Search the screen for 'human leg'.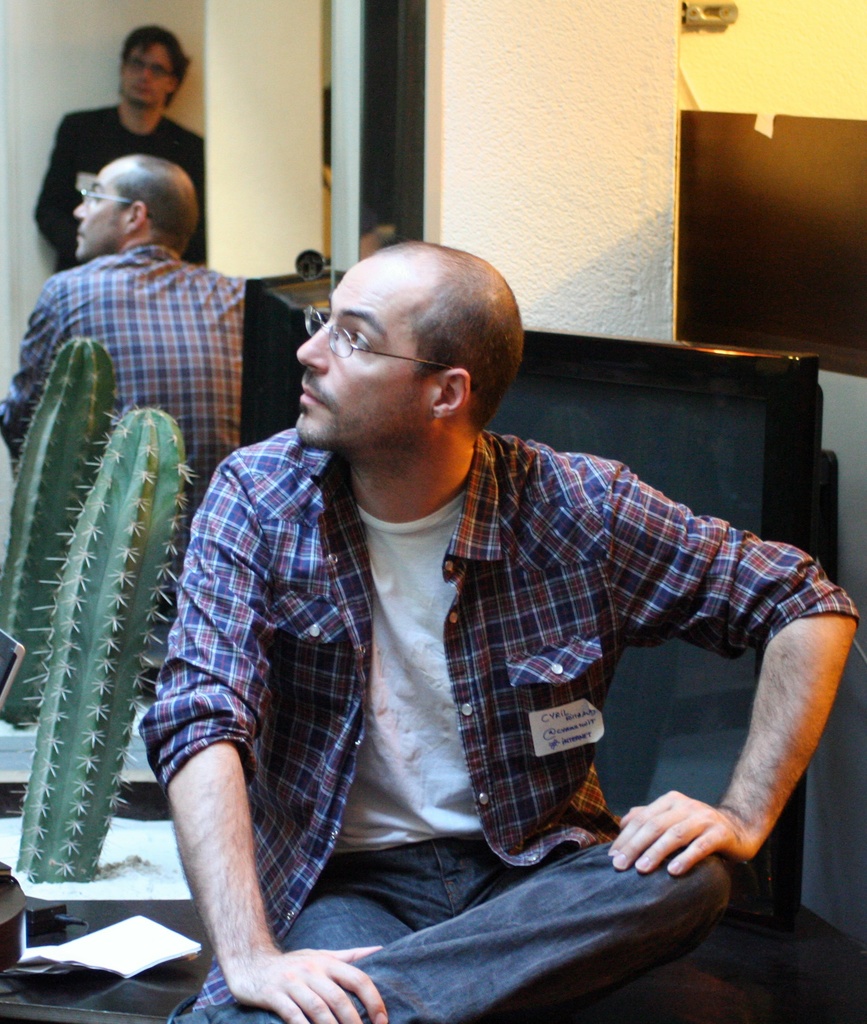
Found at l=262, t=860, r=420, b=943.
